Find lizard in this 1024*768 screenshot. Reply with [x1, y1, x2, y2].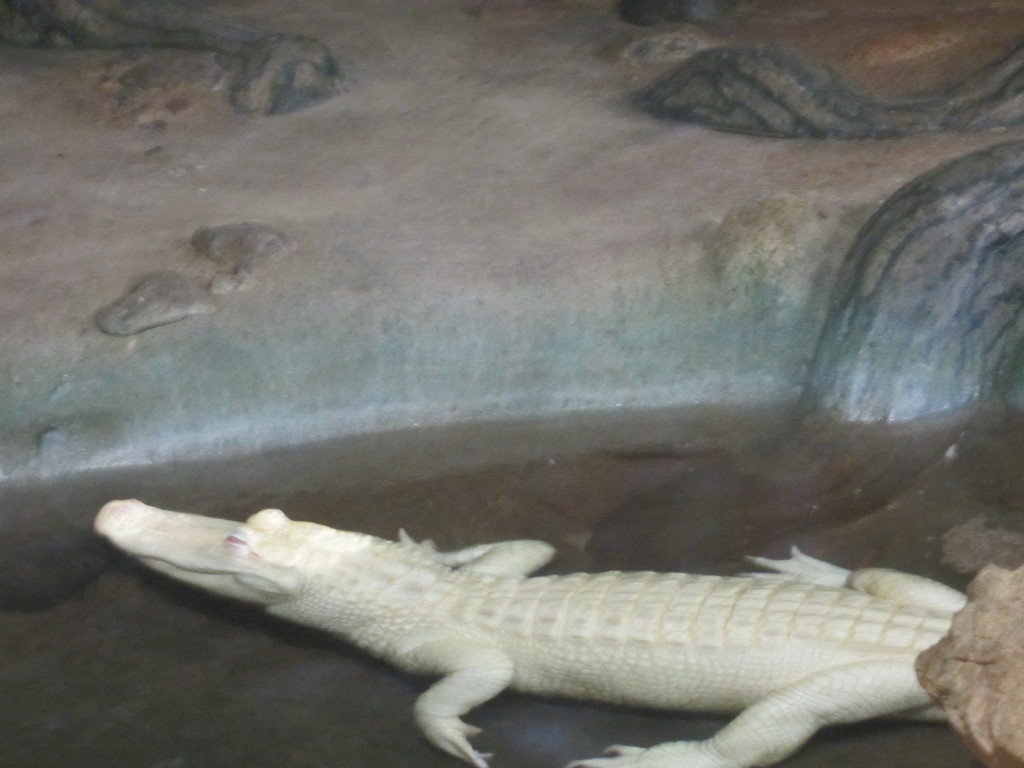
[40, 514, 1023, 767].
